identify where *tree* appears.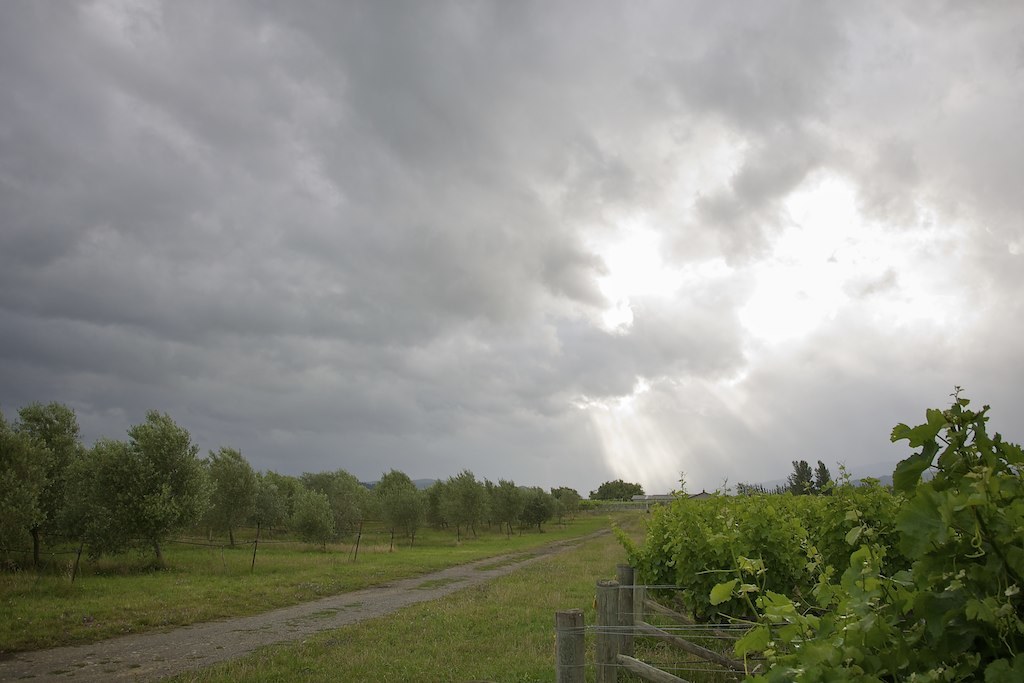
Appears at [x1=17, y1=397, x2=90, y2=576].
